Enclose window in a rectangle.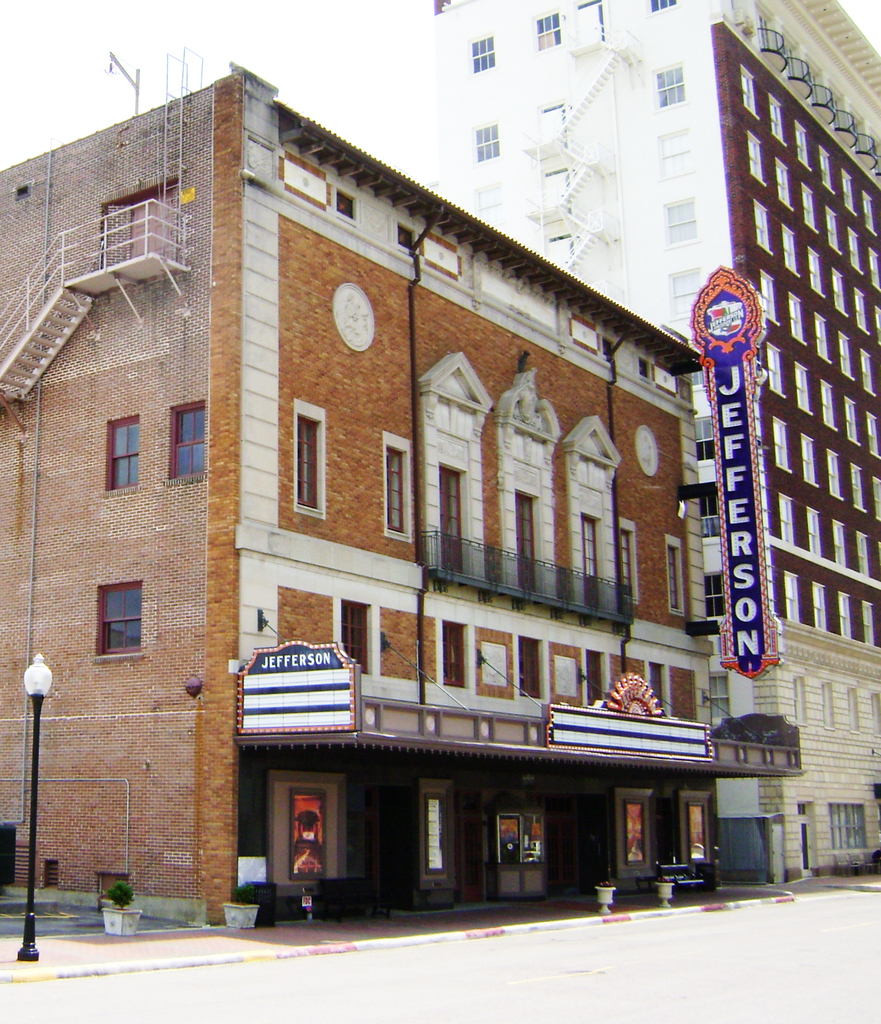
rect(847, 226, 868, 278).
